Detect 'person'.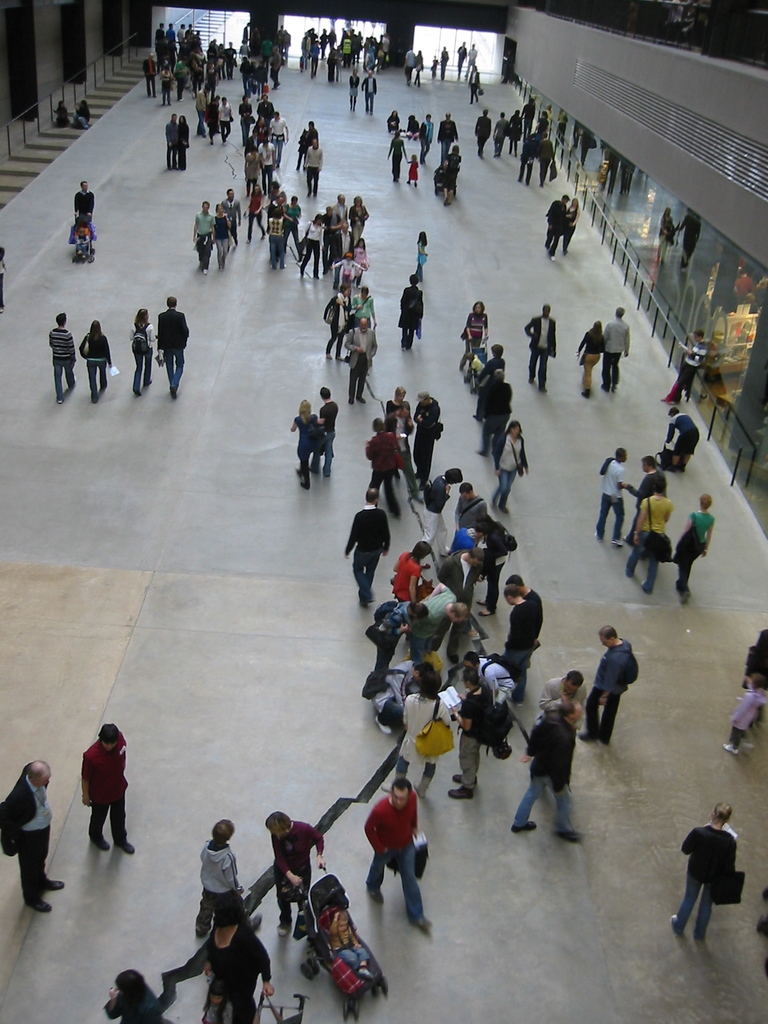
Detected at {"left": 49, "top": 311, "right": 80, "bottom": 395}.
